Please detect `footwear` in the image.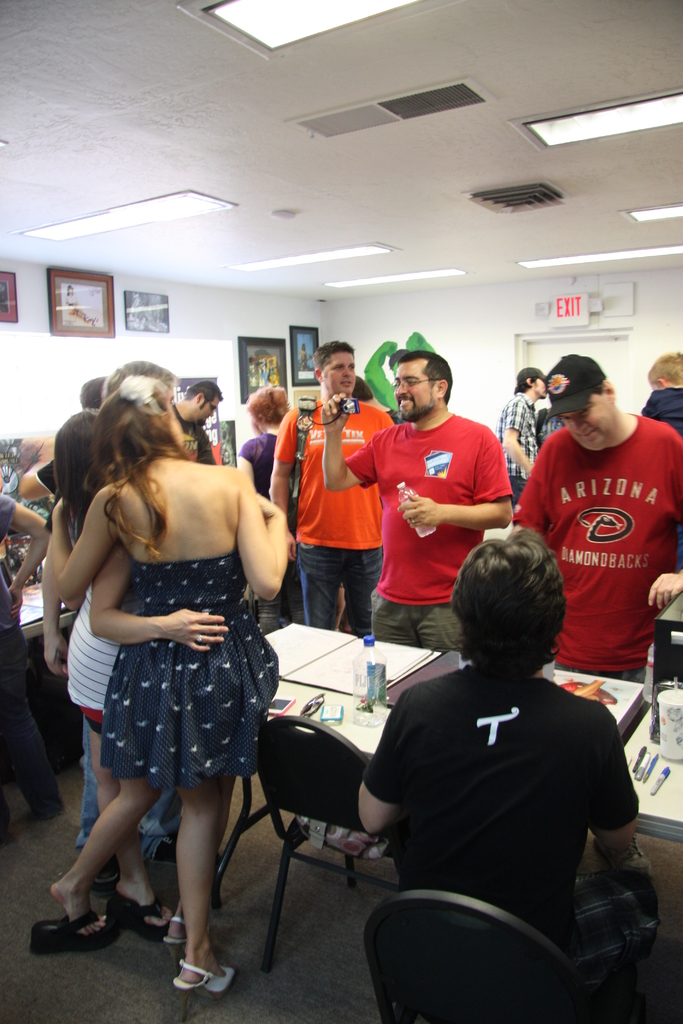
detection(164, 912, 186, 975).
